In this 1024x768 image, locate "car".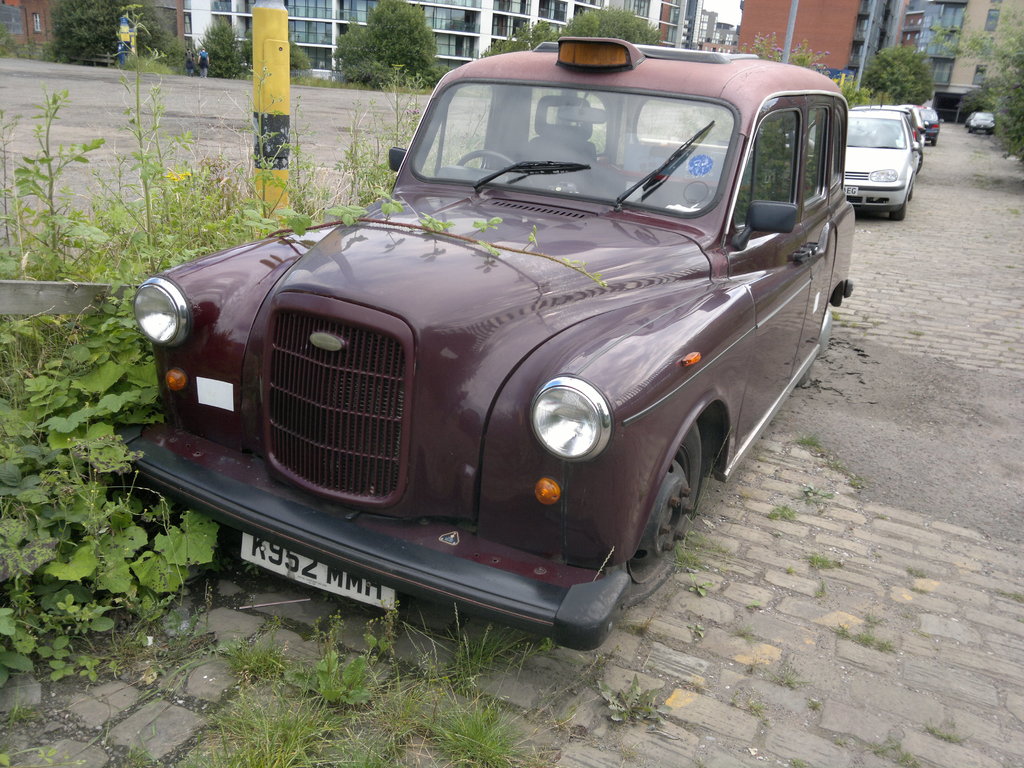
Bounding box: <region>916, 106, 939, 144</region>.
